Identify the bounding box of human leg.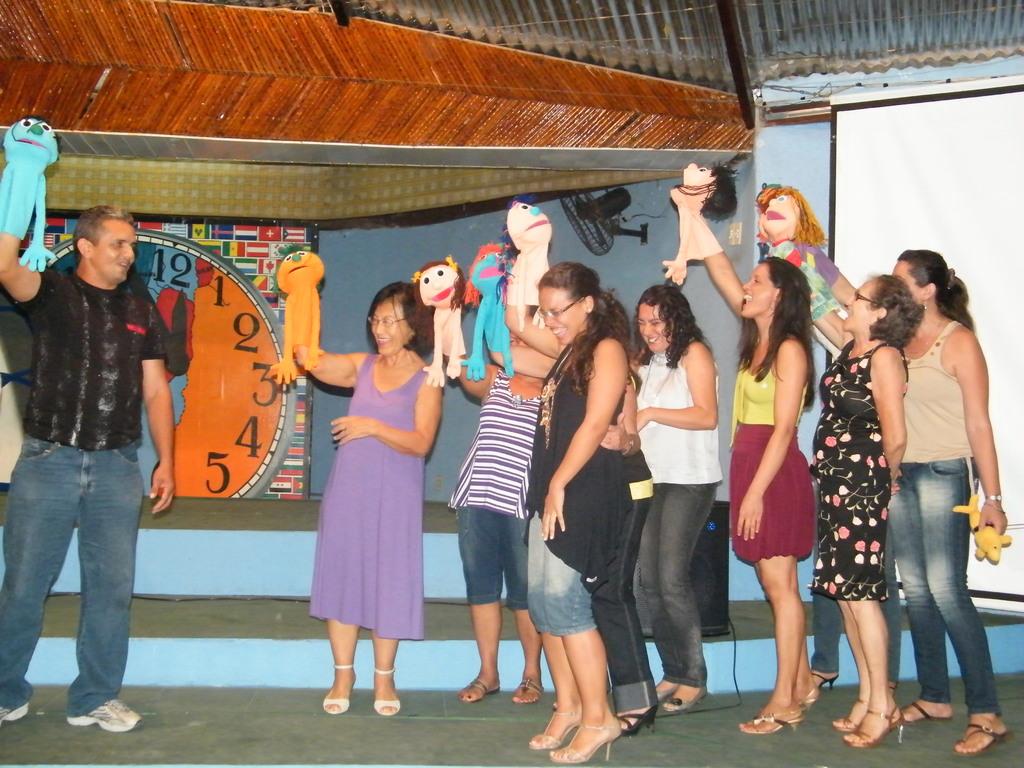
(492,456,543,706).
